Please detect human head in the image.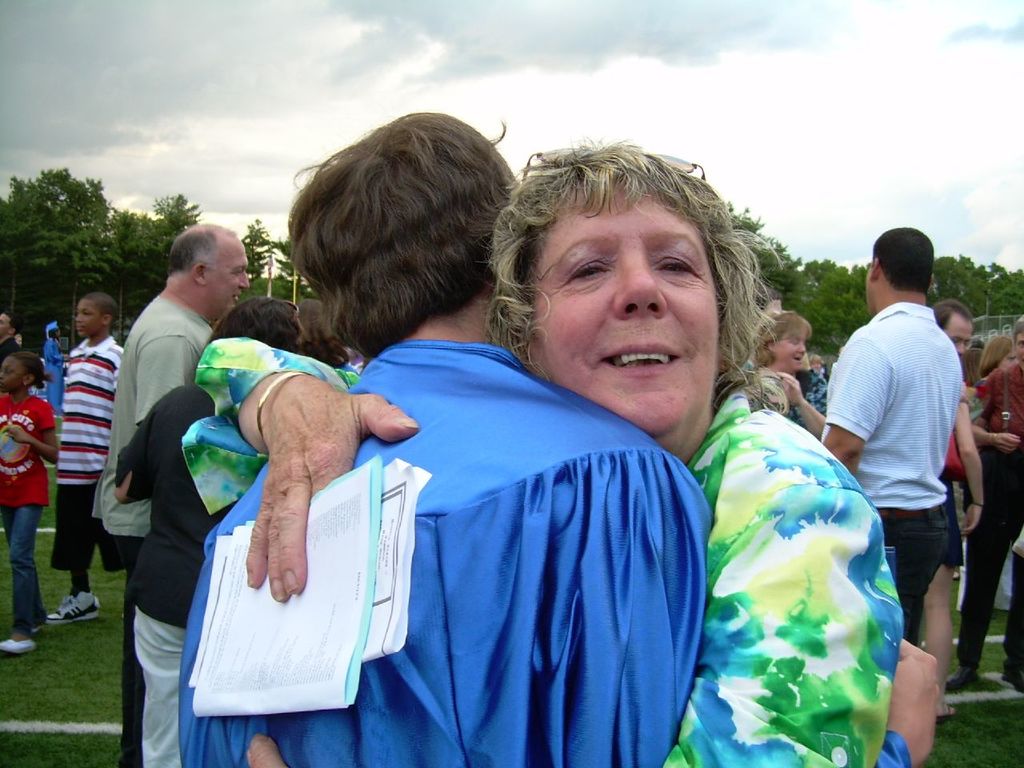
crop(930, 298, 973, 353).
